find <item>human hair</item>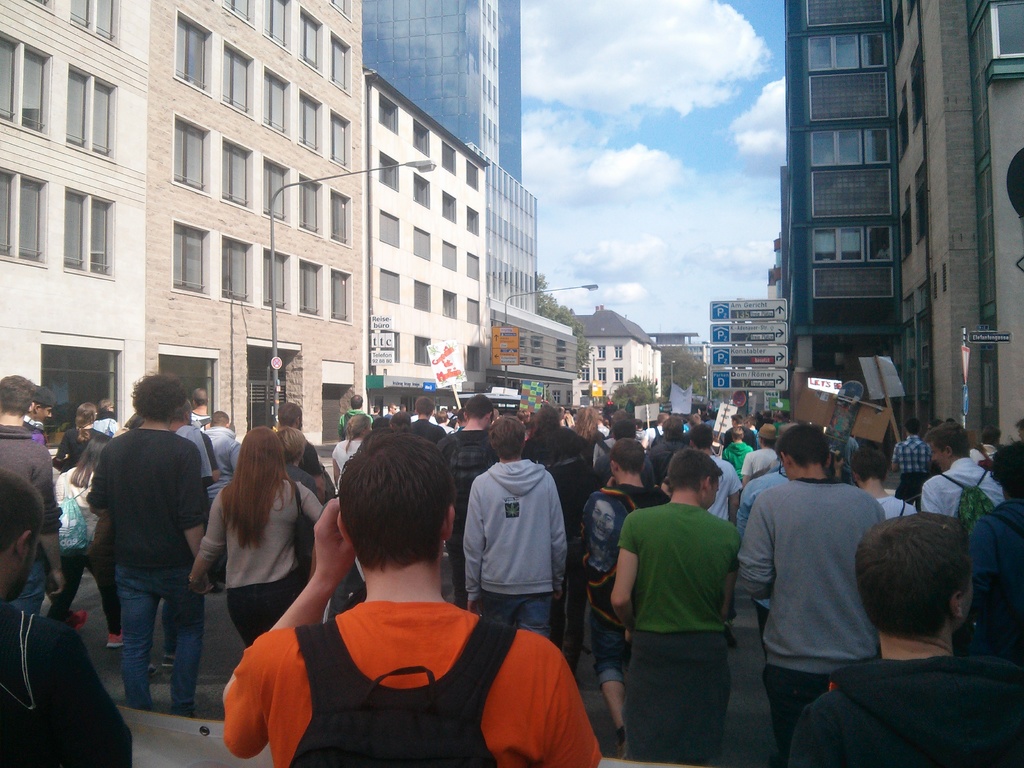
rect(905, 421, 922, 438)
